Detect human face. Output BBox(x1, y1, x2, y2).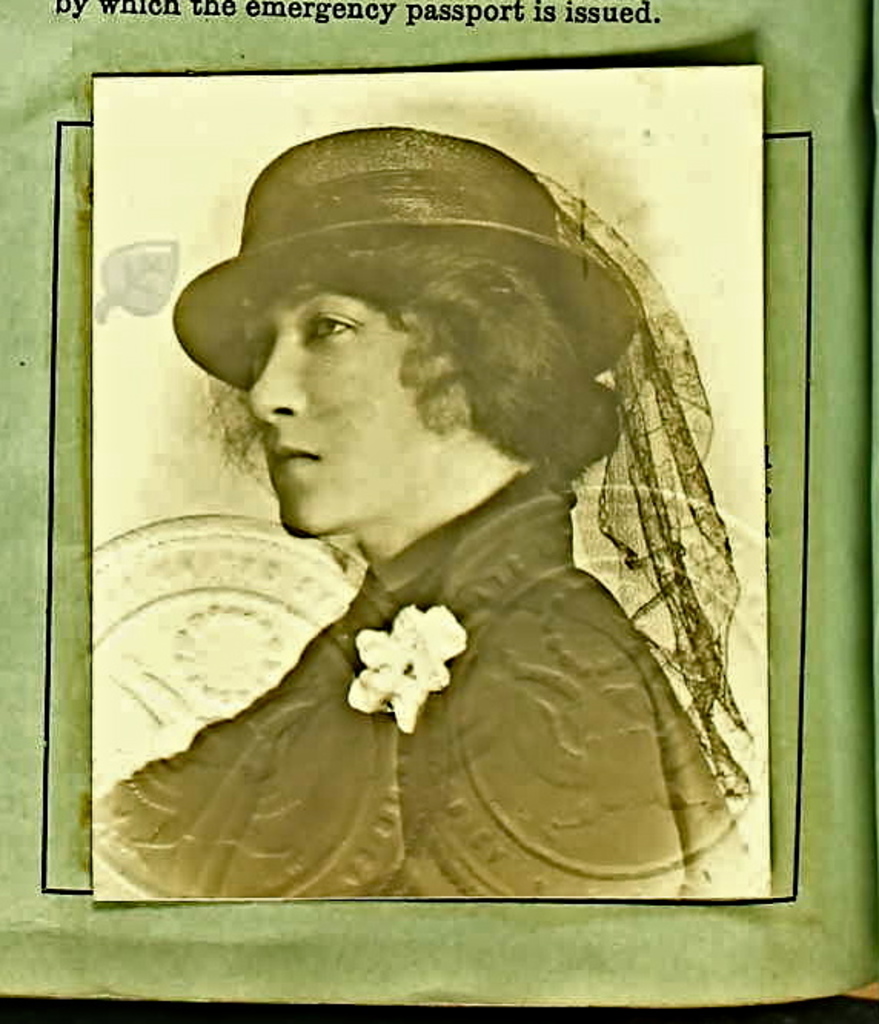
BBox(244, 284, 466, 535).
